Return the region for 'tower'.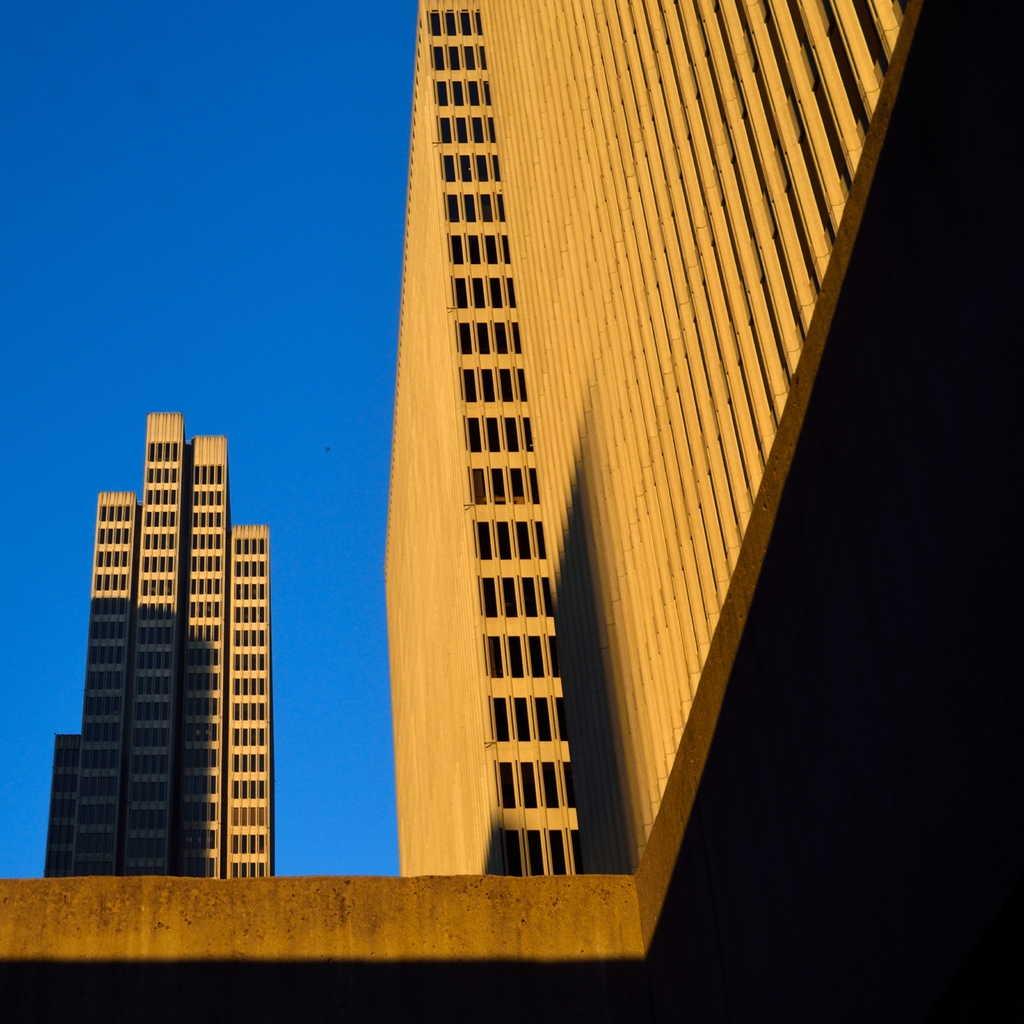
[x1=50, y1=410, x2=273, y2=879].
